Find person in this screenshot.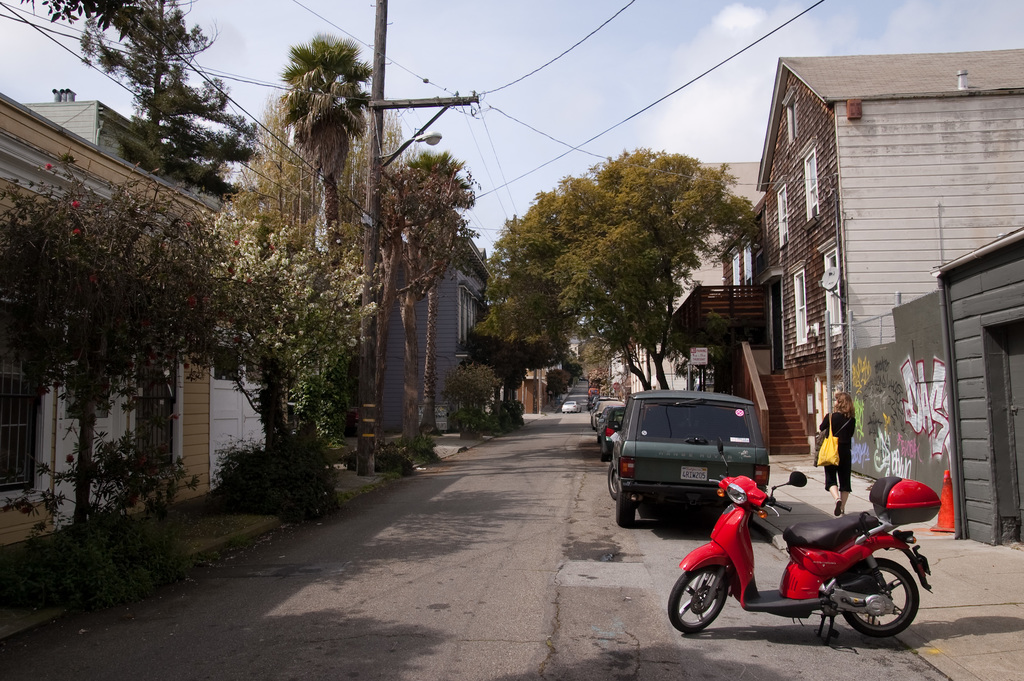
The bounding box for person is [820,392,859,516].
